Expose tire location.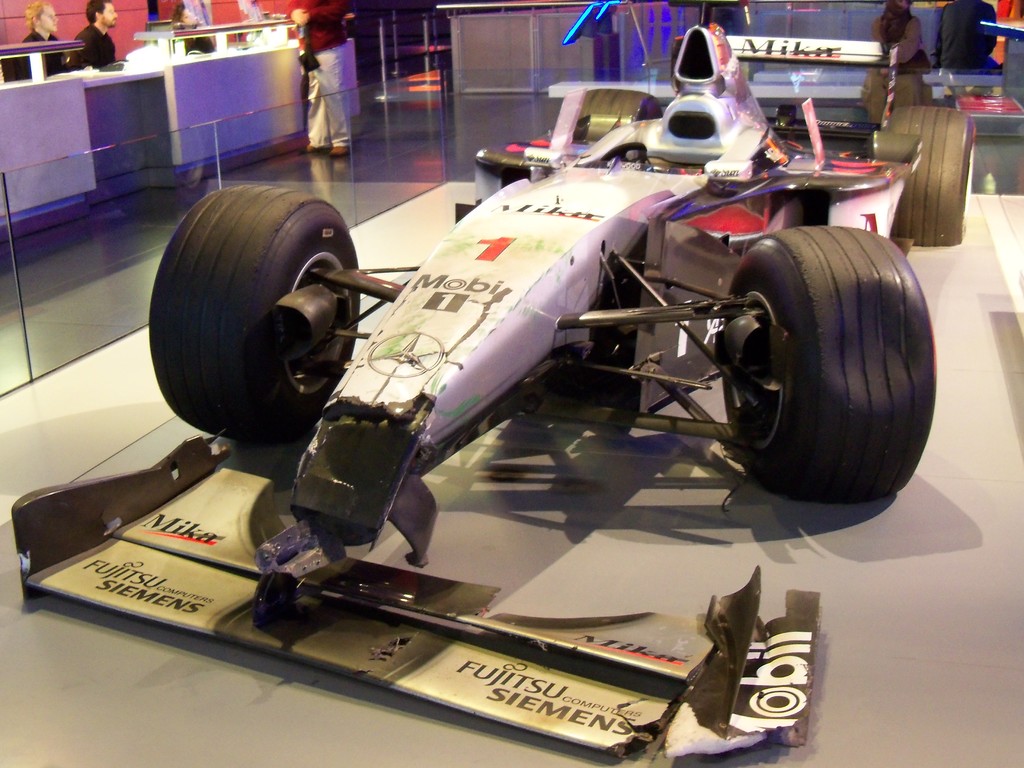
Exposed at pyautogui.locateOnScreen(148, 180, 365, 454).
